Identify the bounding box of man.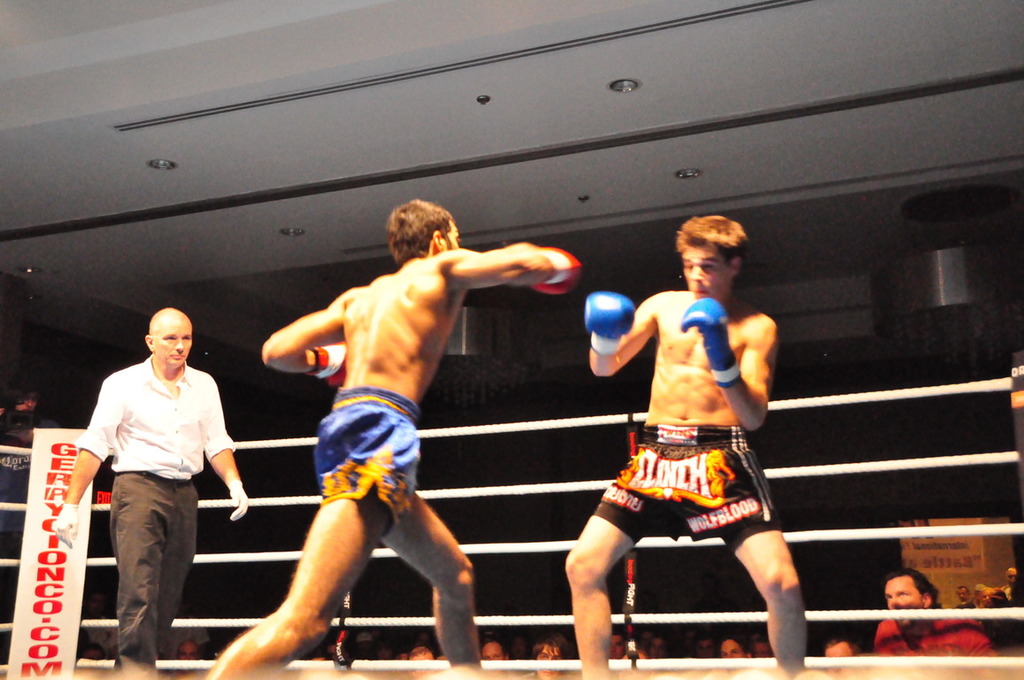
bbox=(214, 198, 583, 679).
